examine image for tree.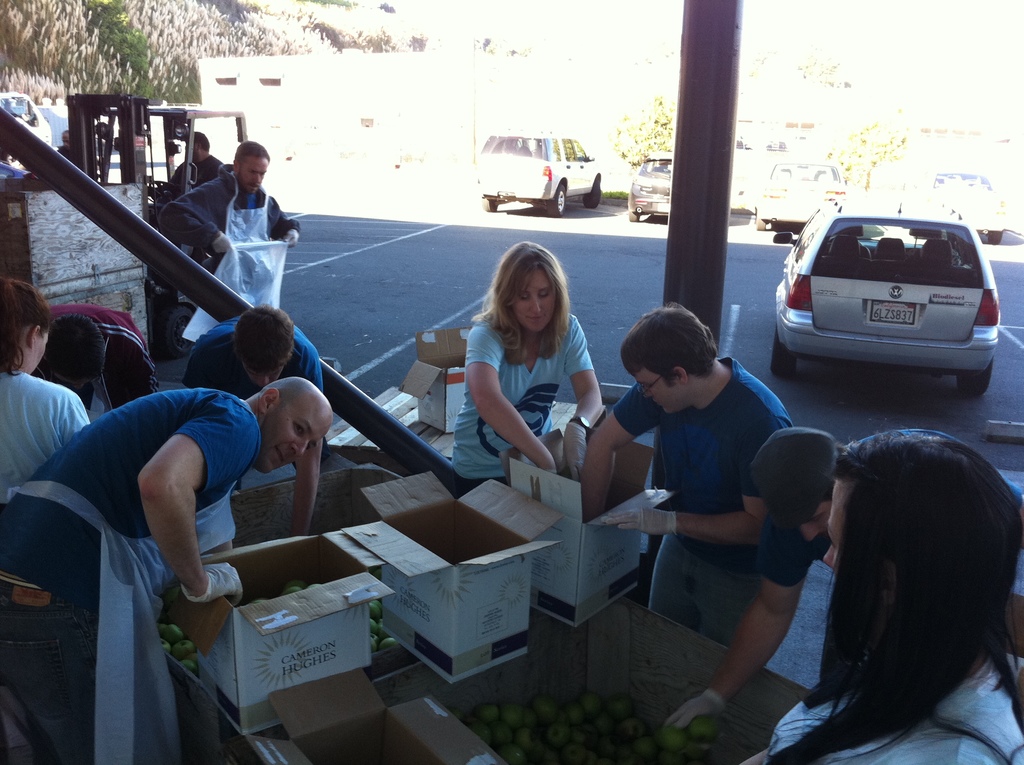
Examination result: 824,113,908,189.
